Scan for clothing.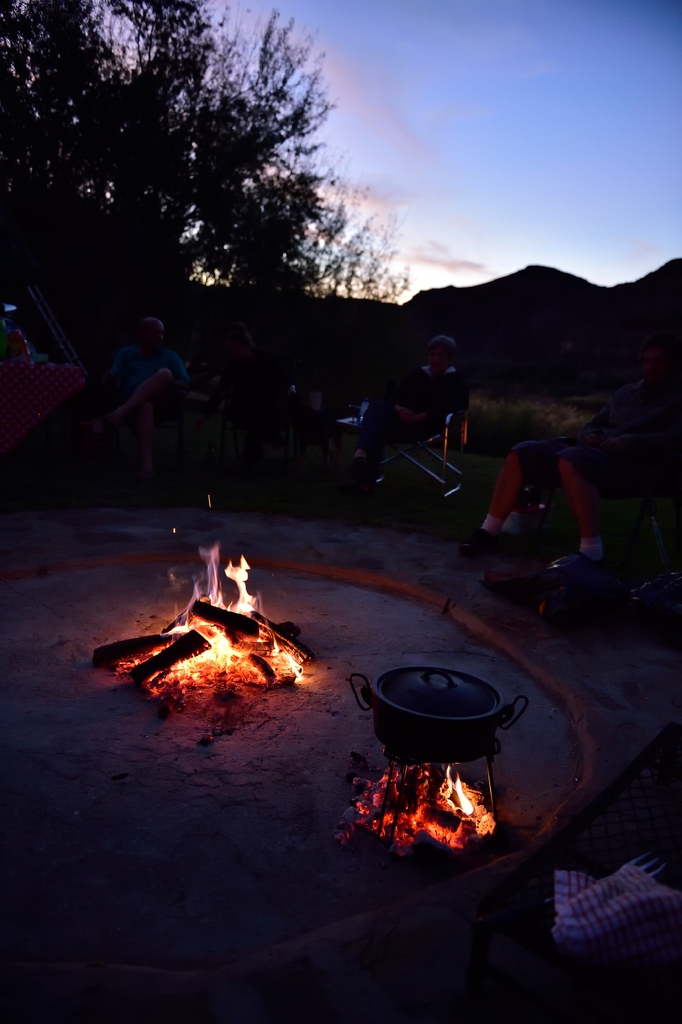
Scan result: (508, 378, 681, 494).
